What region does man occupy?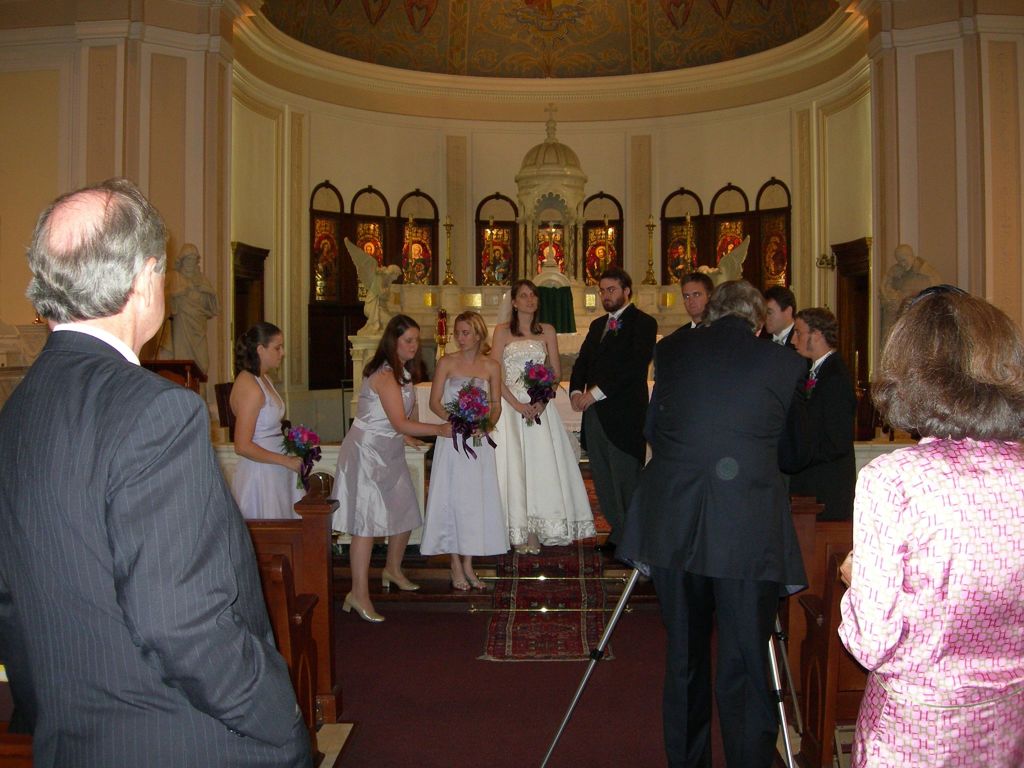
{"left": 664, "top": 273, "right": 715, "bottom": 333}.
